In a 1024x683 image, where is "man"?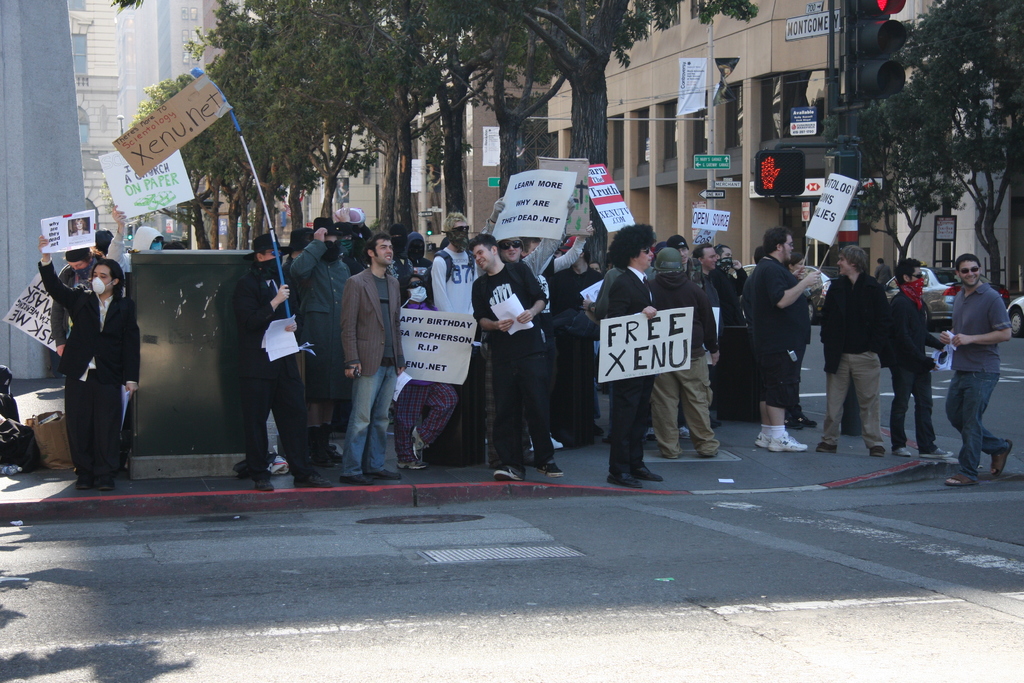
648/245/723/461.
